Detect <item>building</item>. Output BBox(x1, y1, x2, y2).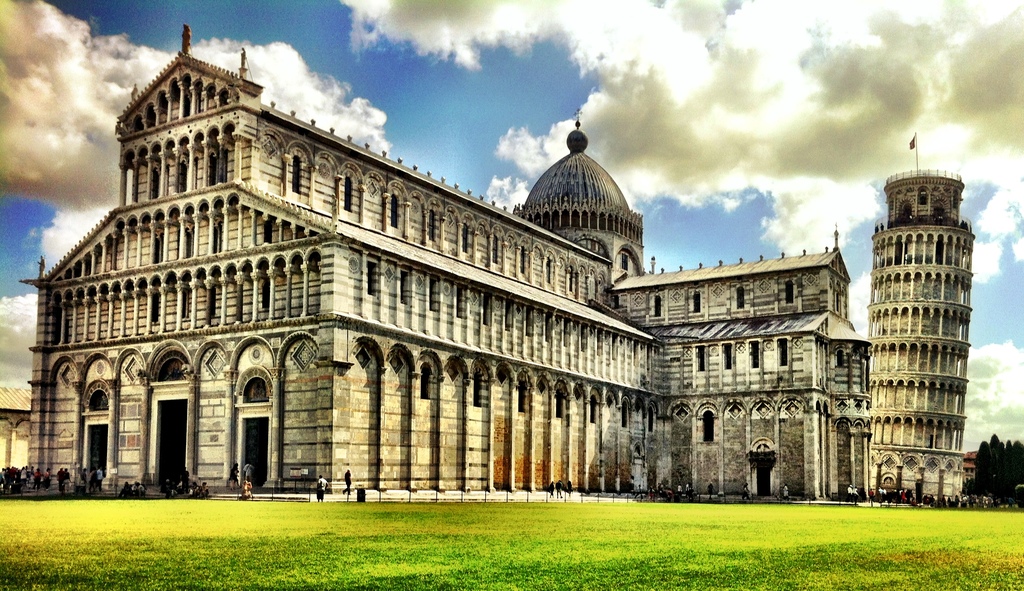
BBox(862, 164, 978, 496).
